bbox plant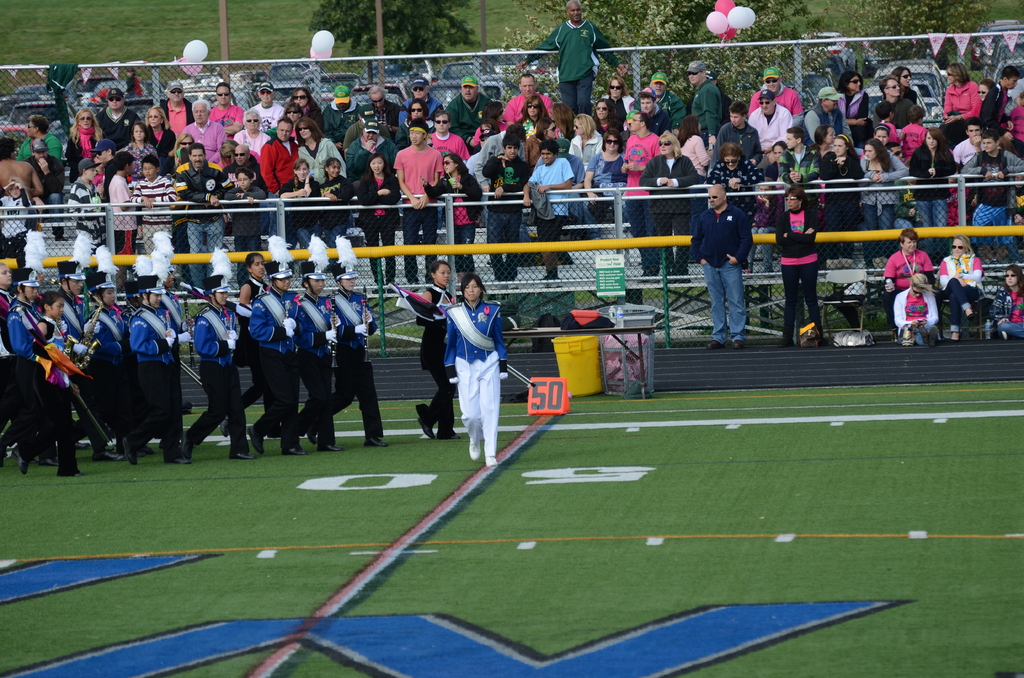
x1=744, y1=299, x2=893, y2=334
